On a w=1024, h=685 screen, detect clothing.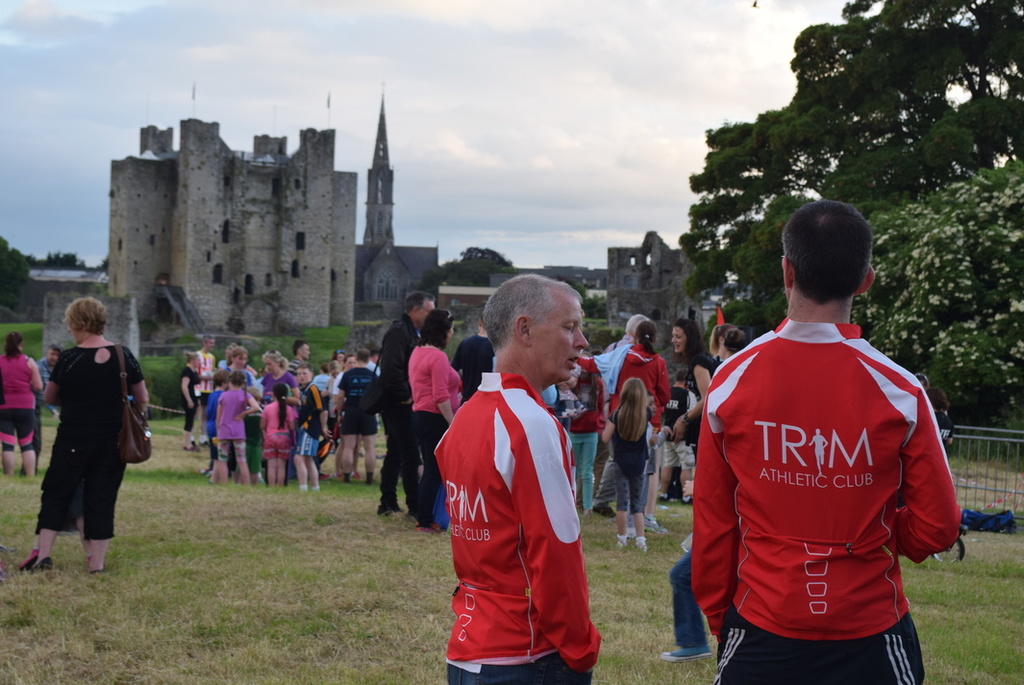
410, 345, 463, 513.
